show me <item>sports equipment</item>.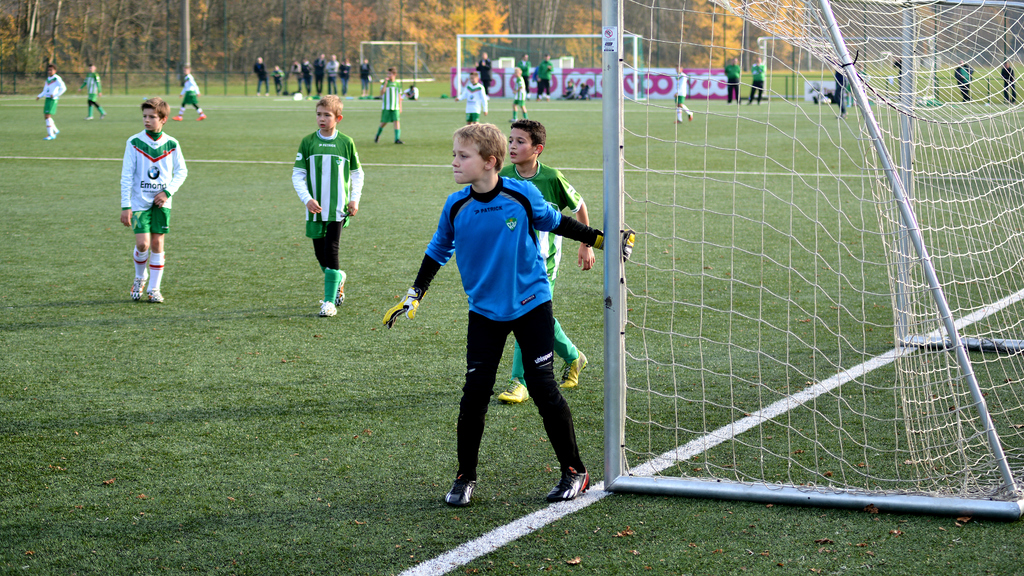
<item>sports equipment</item> is here: (x1=130, y1=276, x2=146, y2=297).
